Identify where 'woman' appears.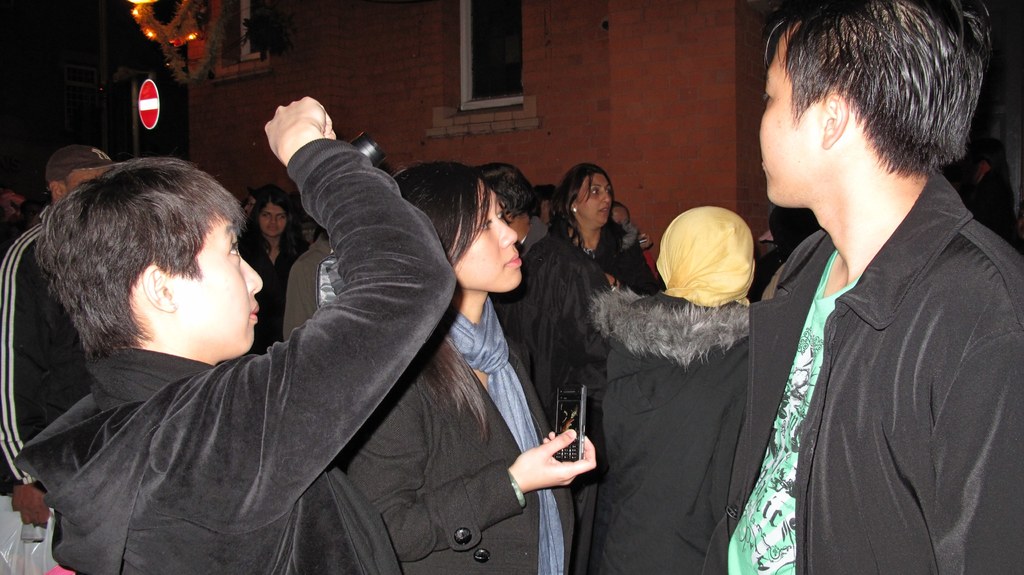
Appears at box=[238, 186, 307, 353].
